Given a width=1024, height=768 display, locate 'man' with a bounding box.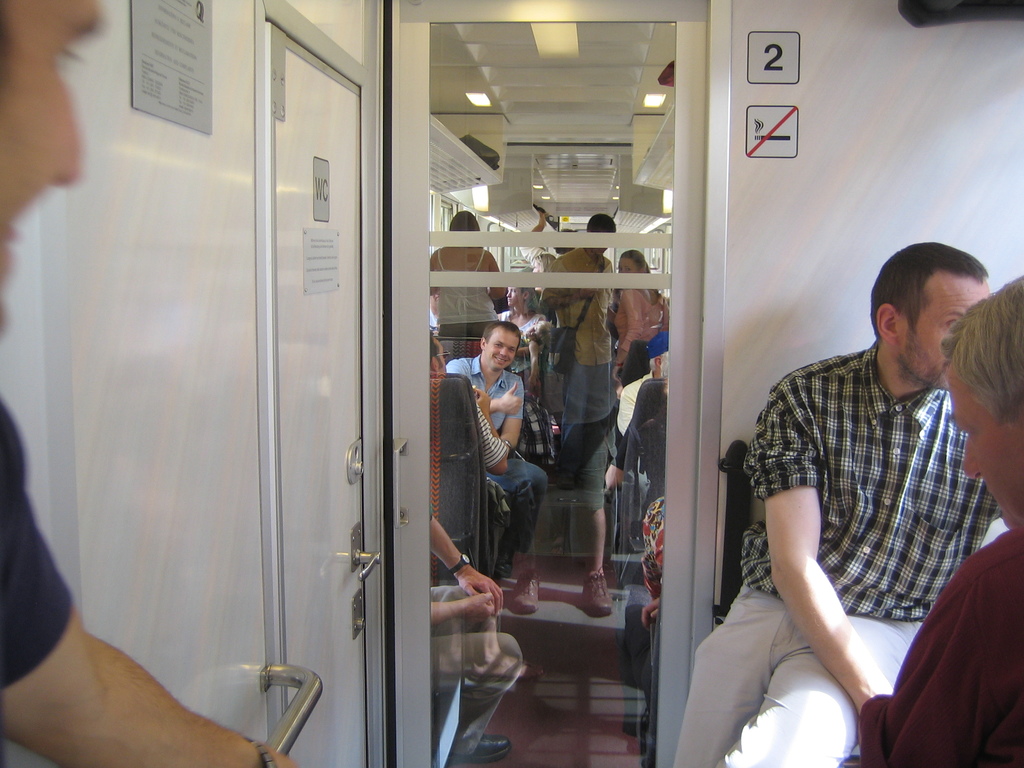
Located: (542,212,620,365).
